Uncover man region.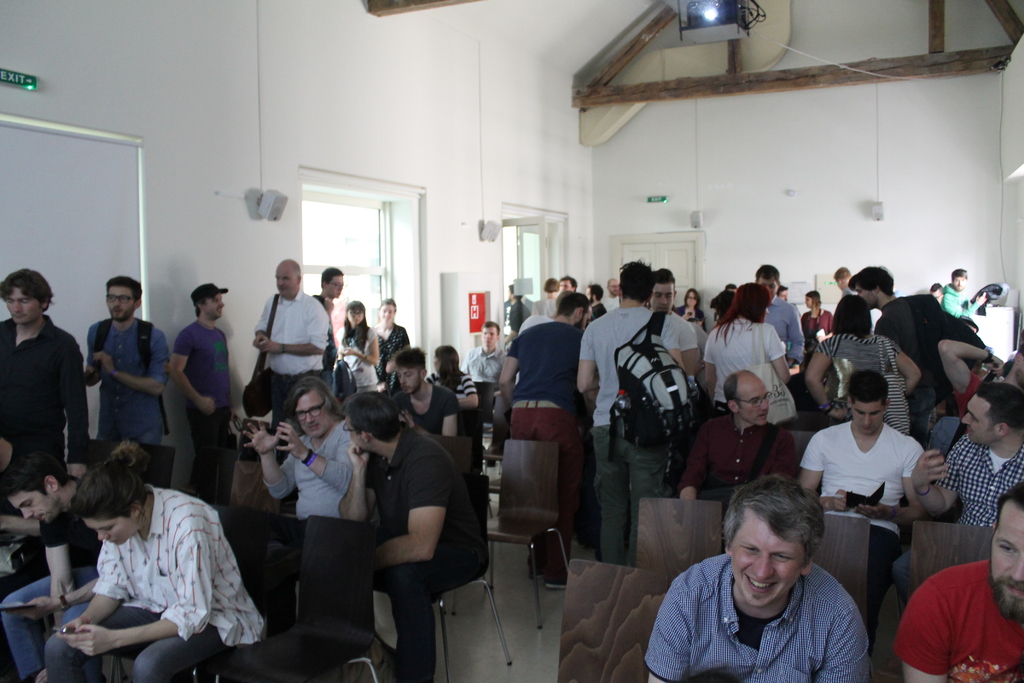
Uncovered: (941, 266, 984, 317).
